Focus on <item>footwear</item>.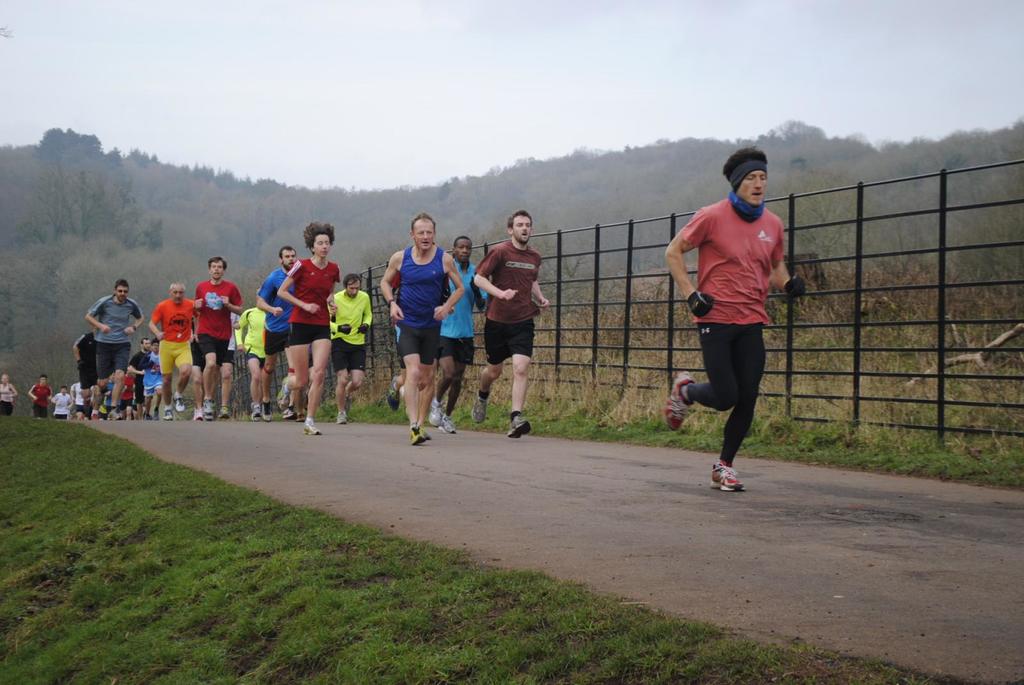
Focused at <bbox>662, 379, 696, 435</bbox>.
